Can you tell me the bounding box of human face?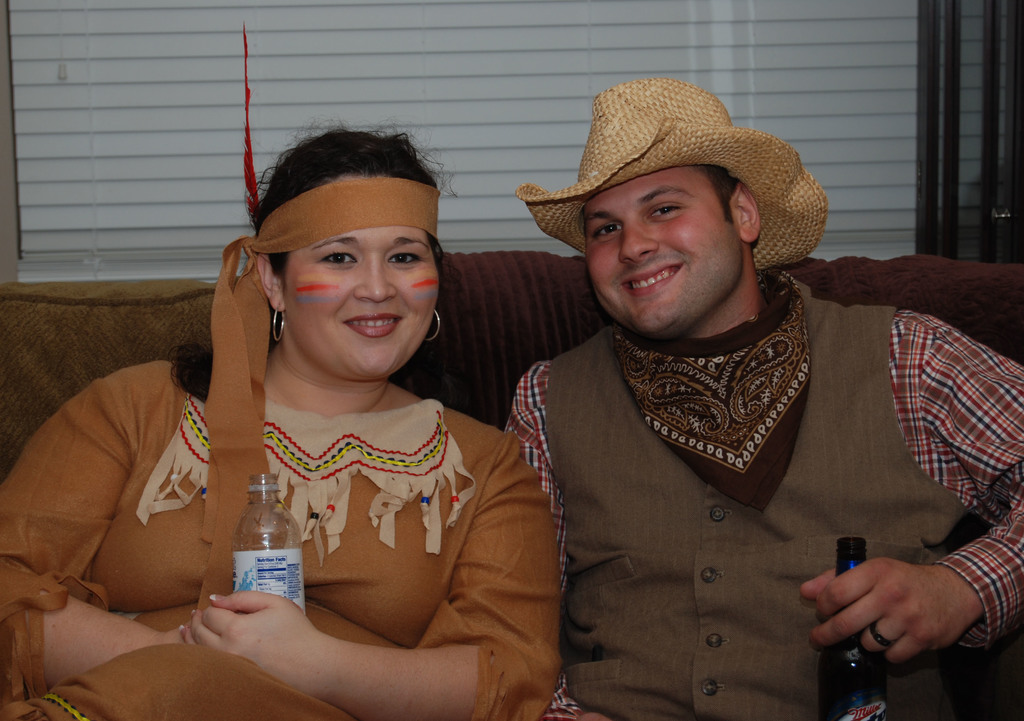
[left=283, top=175, right=439, bottom=381].
